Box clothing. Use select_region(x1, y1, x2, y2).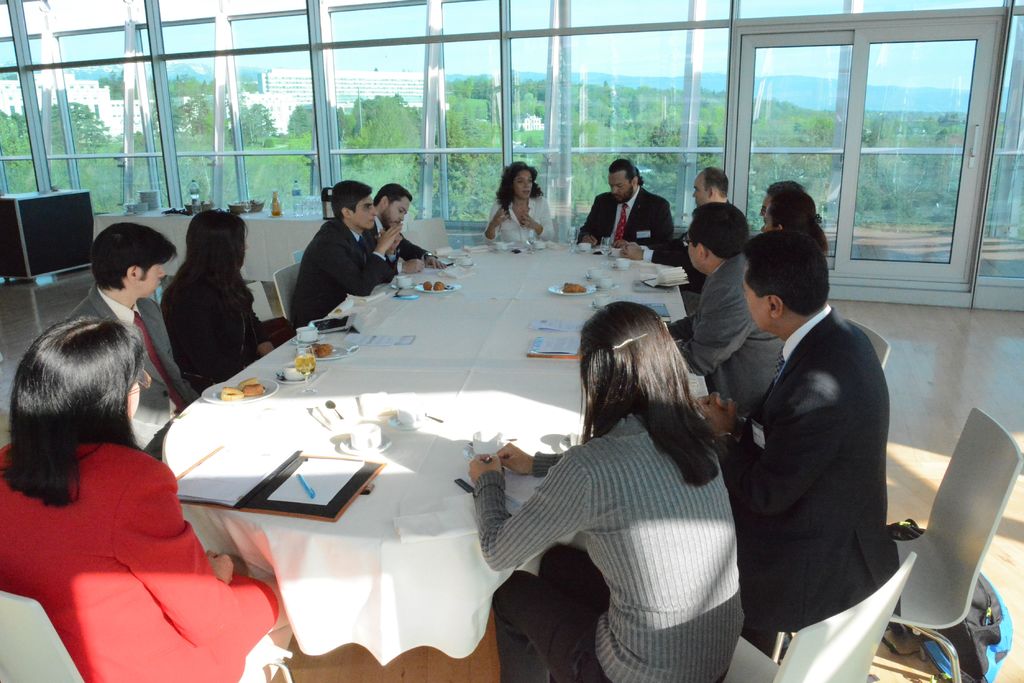
select_region(714, 303, 900, 657).
